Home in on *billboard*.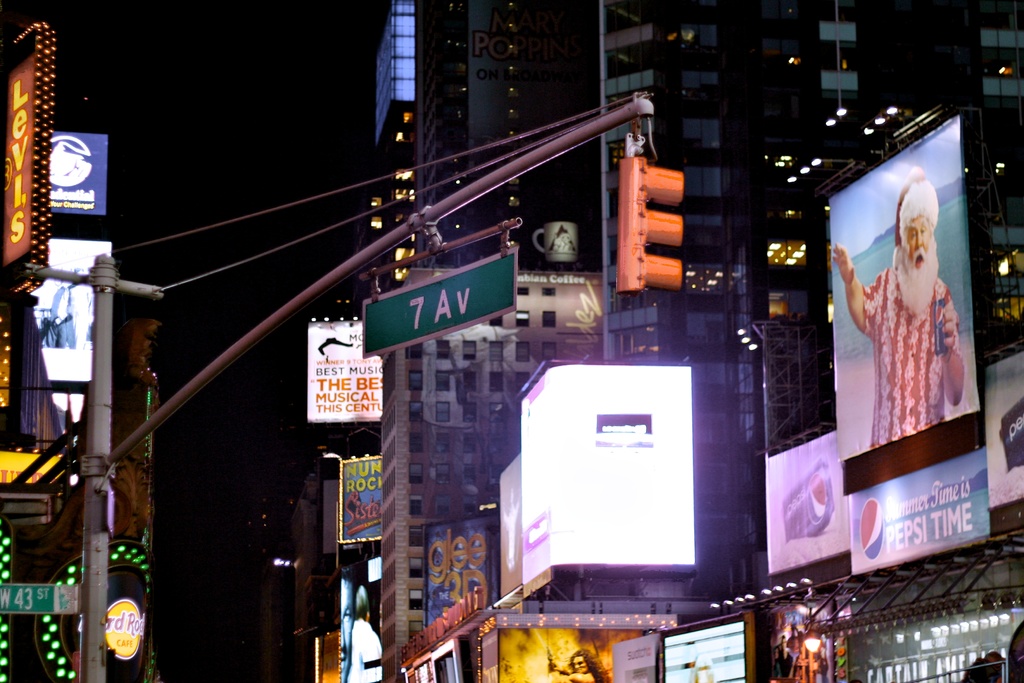
Homed in at l=835, t=120, r=986, b=470.
